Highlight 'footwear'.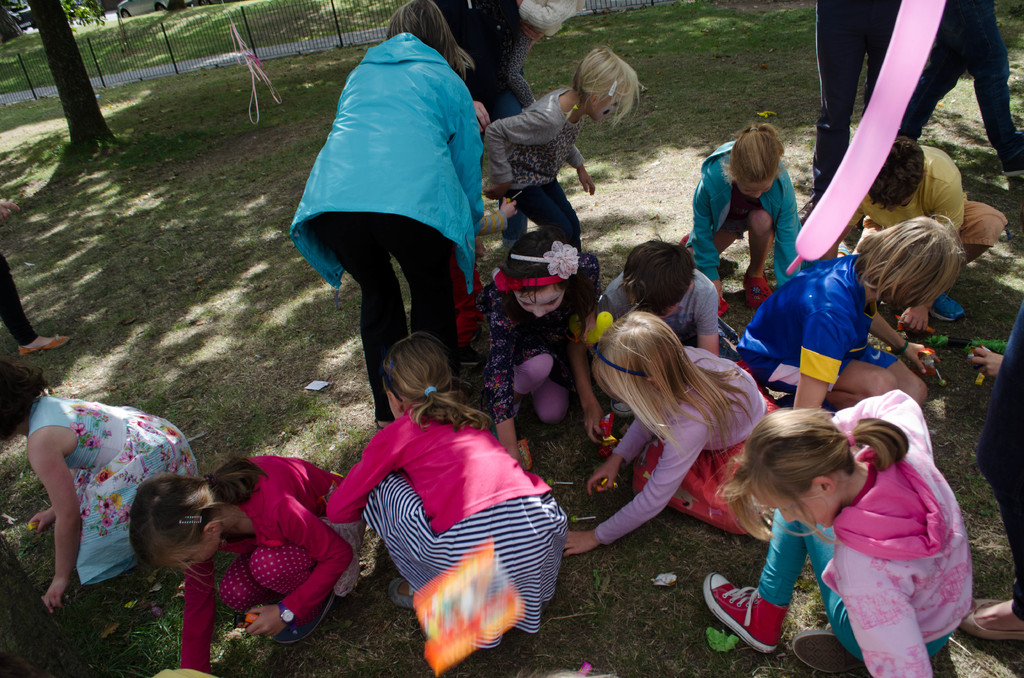
Highlighted region: select_region(744, 273, 776, 303).
